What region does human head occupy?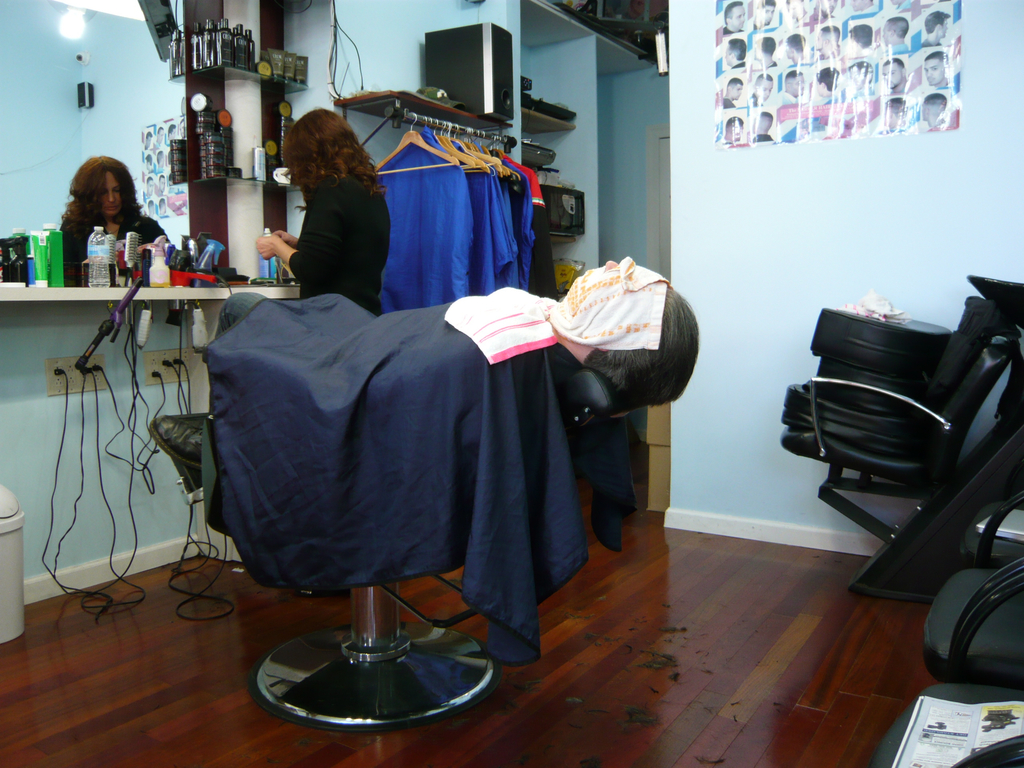
detection(284, 104, 381, 214).
